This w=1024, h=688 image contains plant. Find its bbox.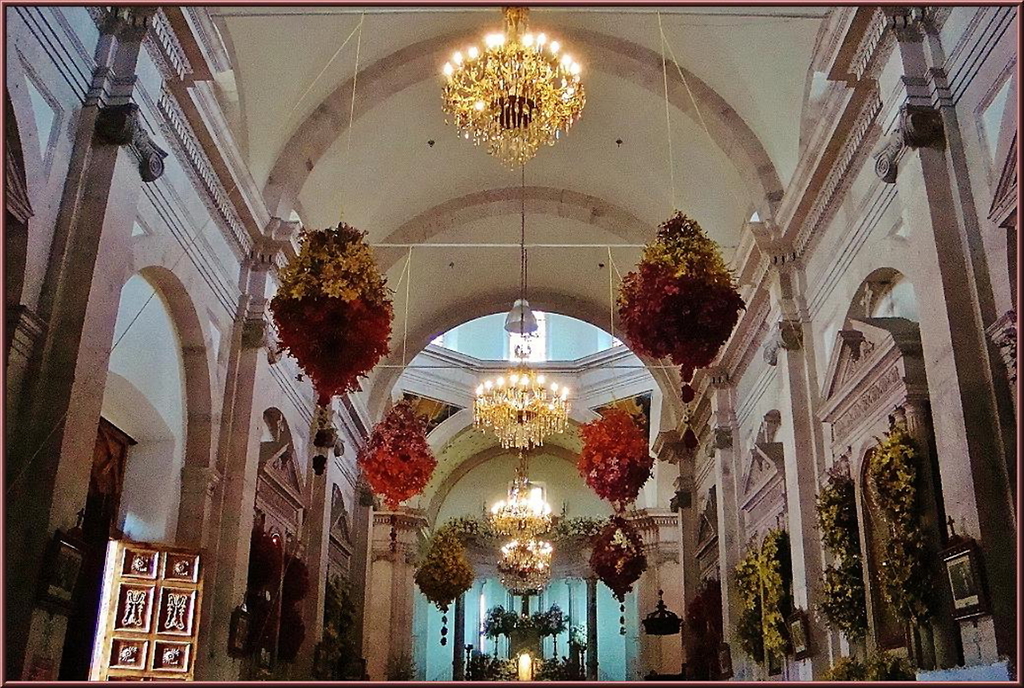
bbox(463, 644, 517, 685).
